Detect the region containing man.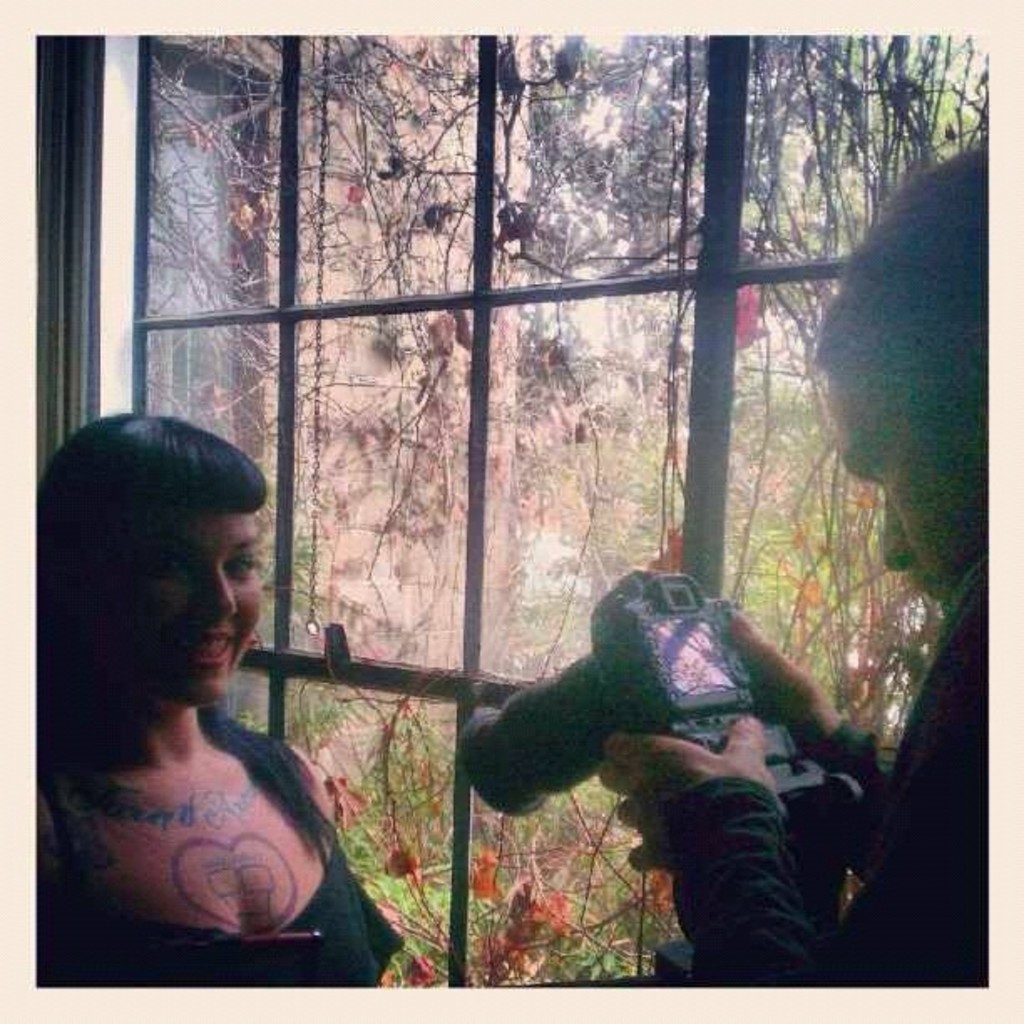
594/125/991/980.
